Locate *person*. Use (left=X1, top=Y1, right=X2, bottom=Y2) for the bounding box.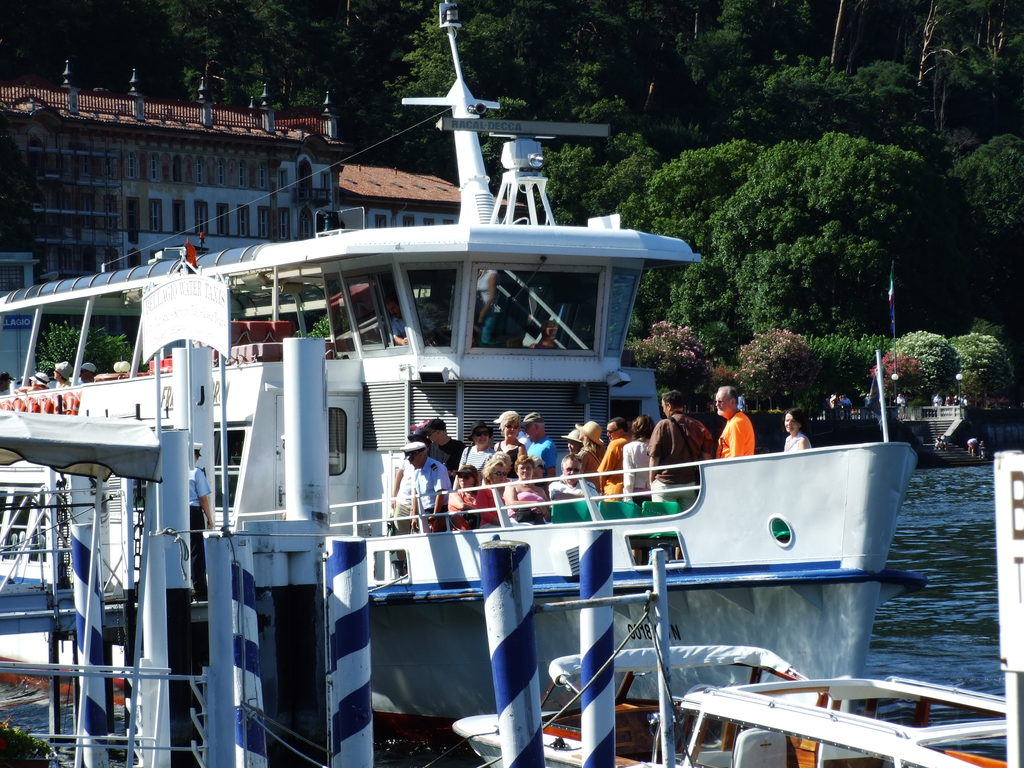
(left=622, top=417, right=651, bottom=499).
